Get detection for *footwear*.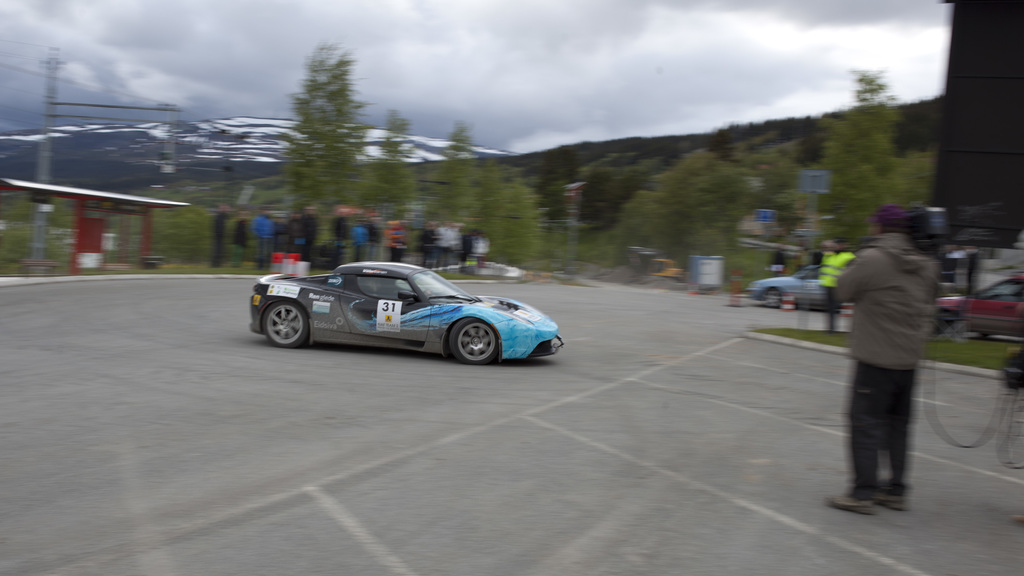
Detection: detection(879, 484, 906, 513).
